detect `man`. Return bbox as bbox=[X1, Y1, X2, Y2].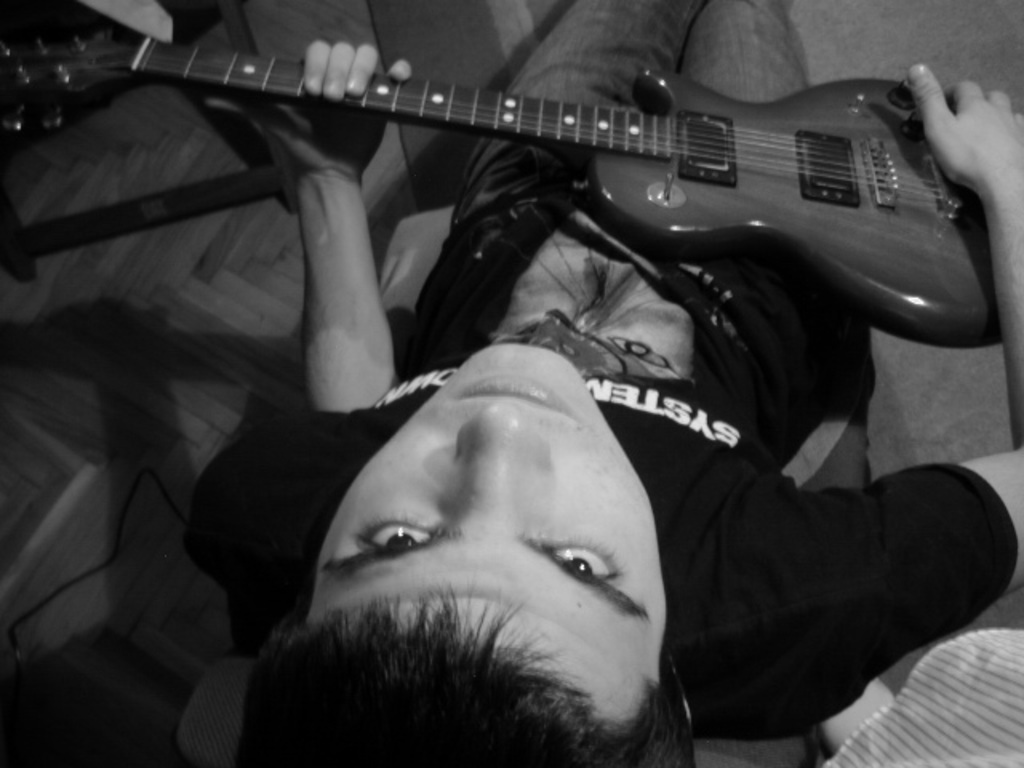
bbox=[176, 0, 1022, 755].
